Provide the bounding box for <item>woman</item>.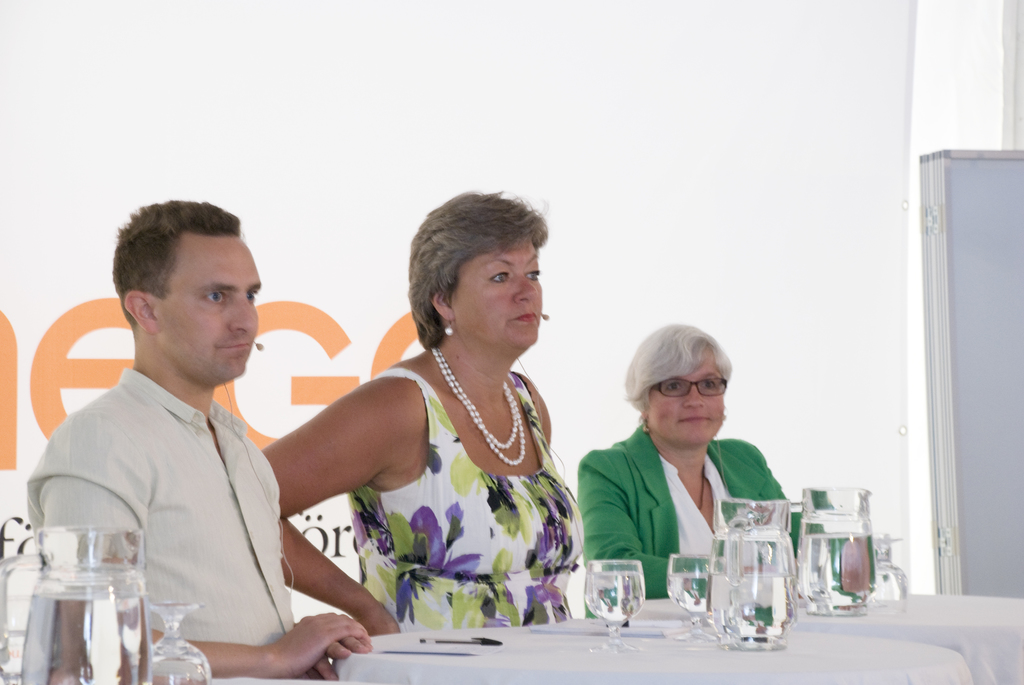
x1=266 y1=207 x2=591 y2=639.
